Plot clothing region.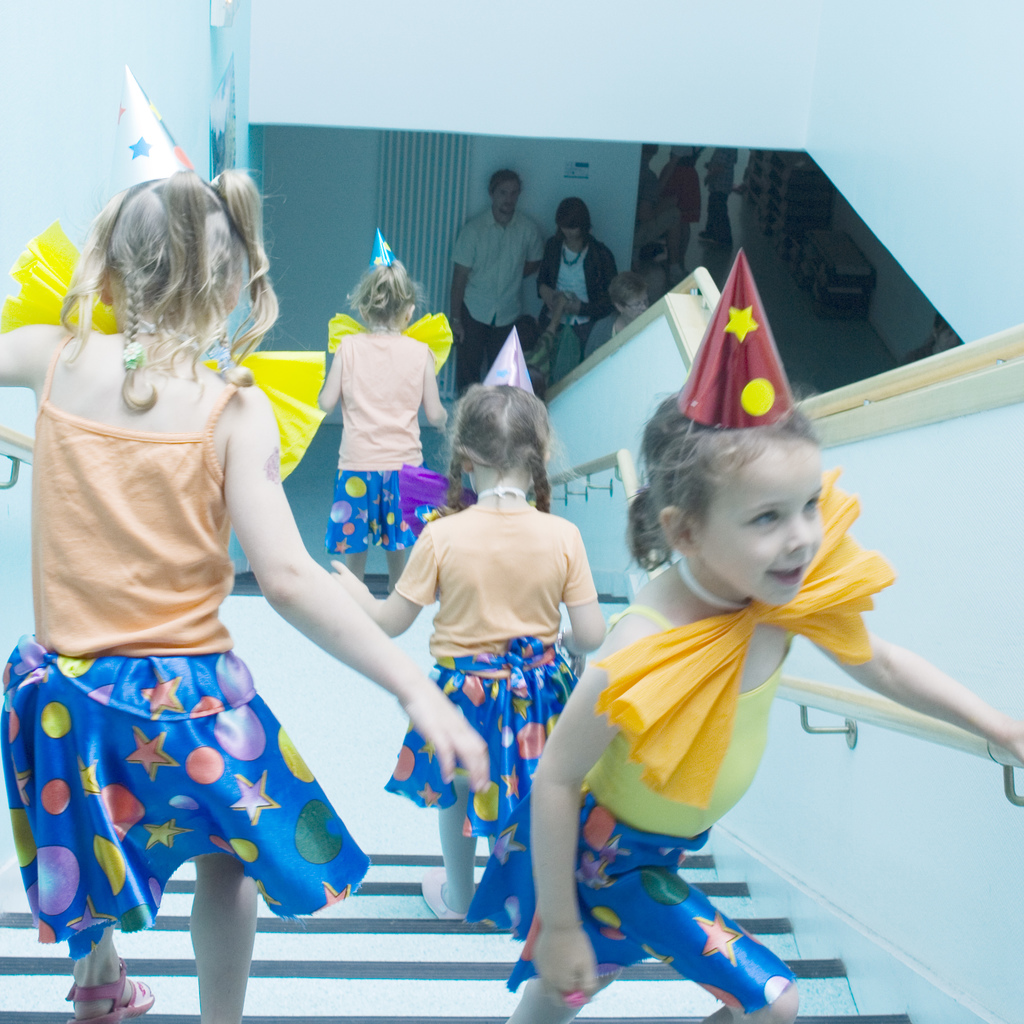
Plotted at [578, 307, 612, 359].
